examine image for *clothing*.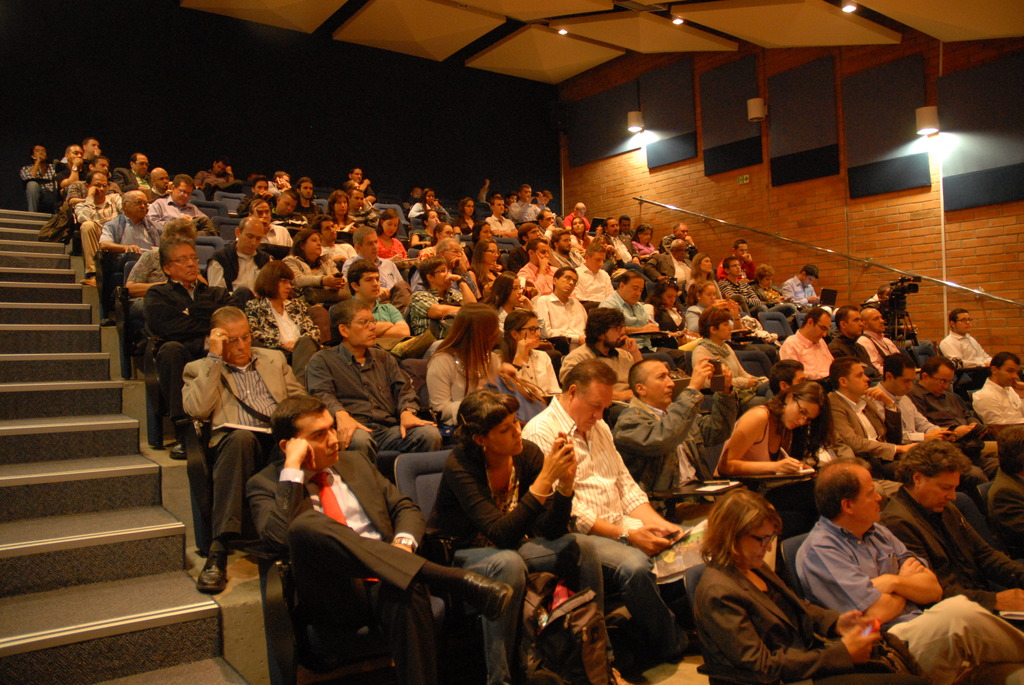
Examination result: 560, 344, 639, 391.
